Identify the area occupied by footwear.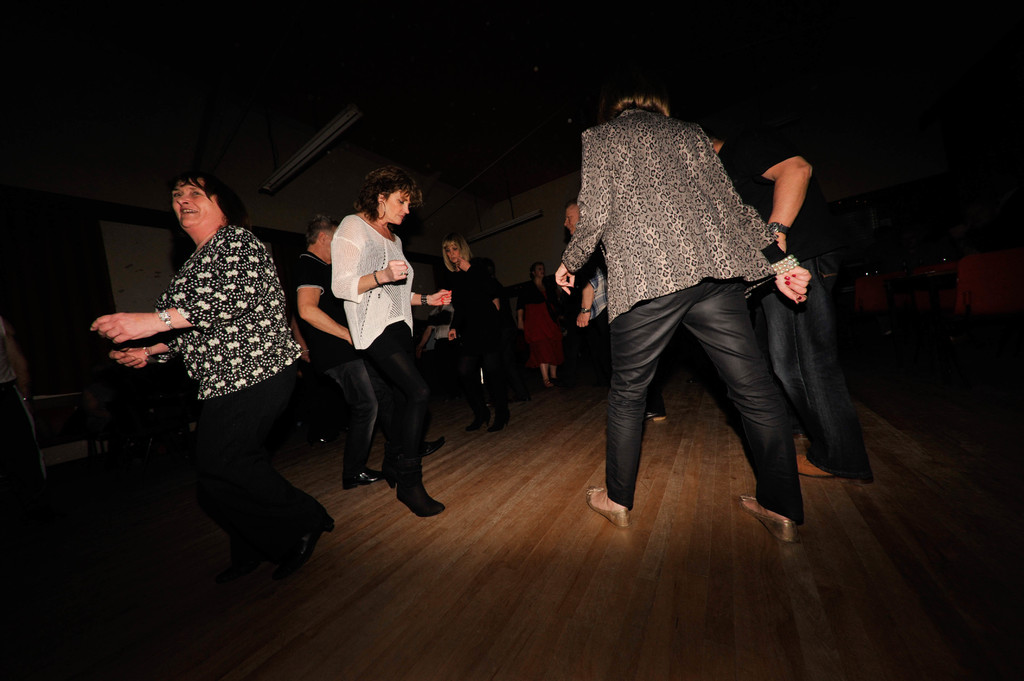
Area: {"x1": 339, "y1": 465, "x2": 388, "y2": 488}.
